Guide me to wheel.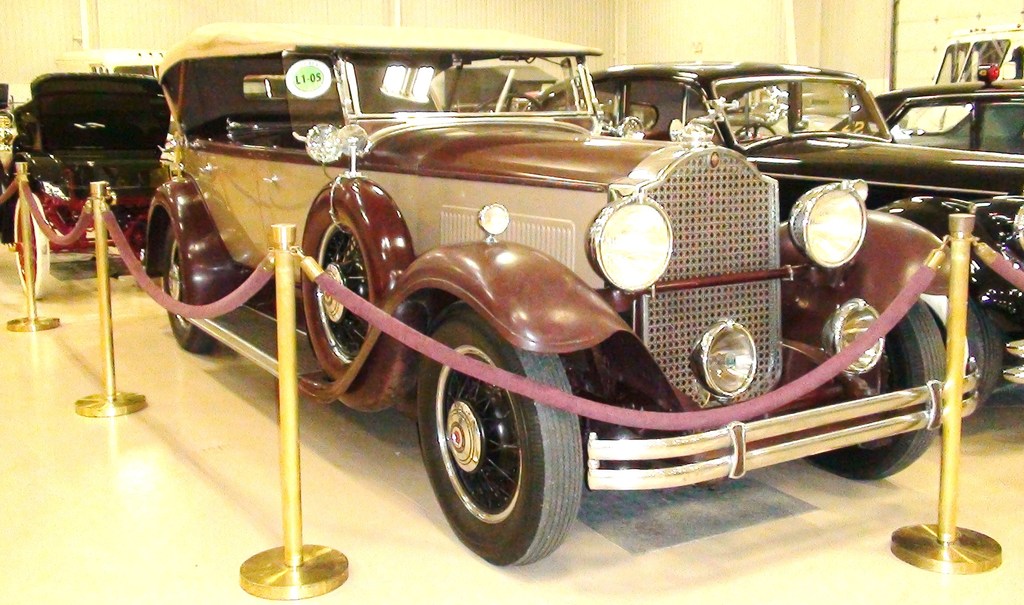
Guidance: bbox=(735, 122, 777, 141).
